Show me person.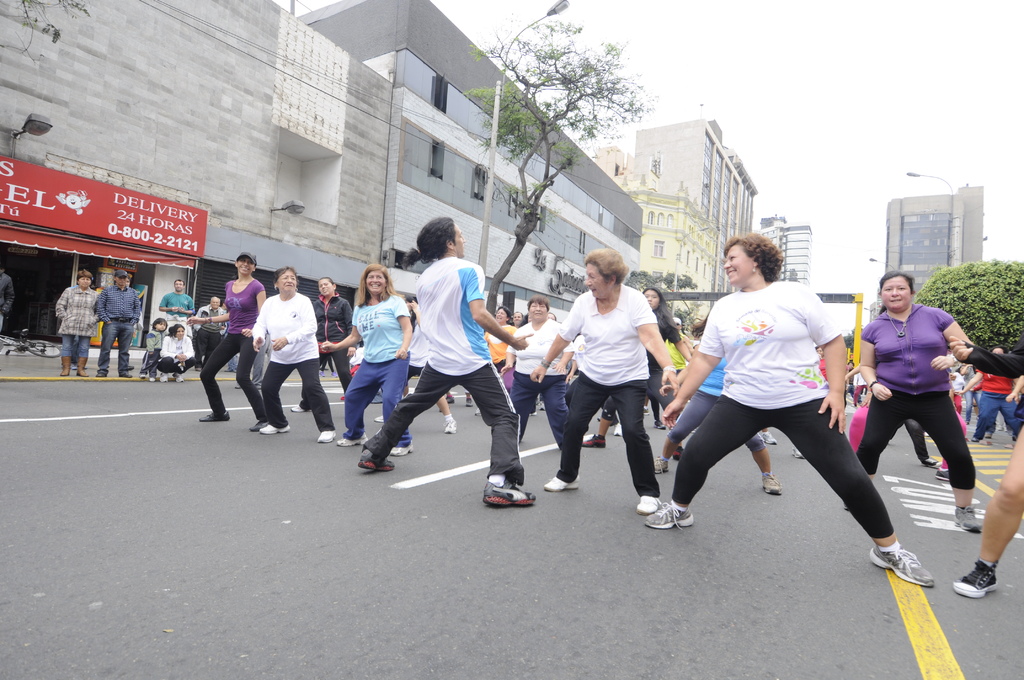
person is here: 646, 234, 935, 587.
